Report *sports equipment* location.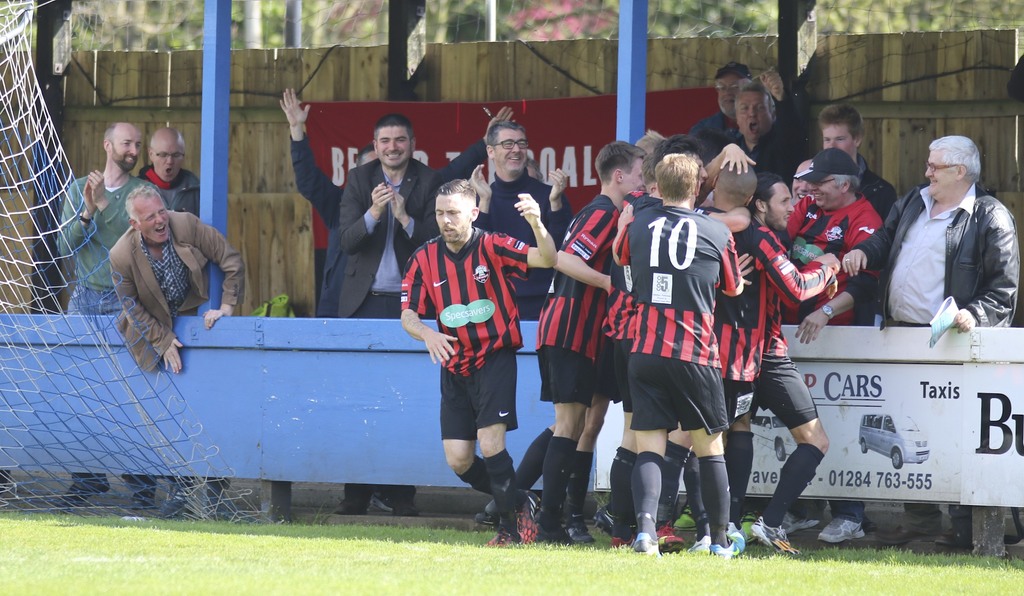
Report: rect(744, 511, 797, 558).
